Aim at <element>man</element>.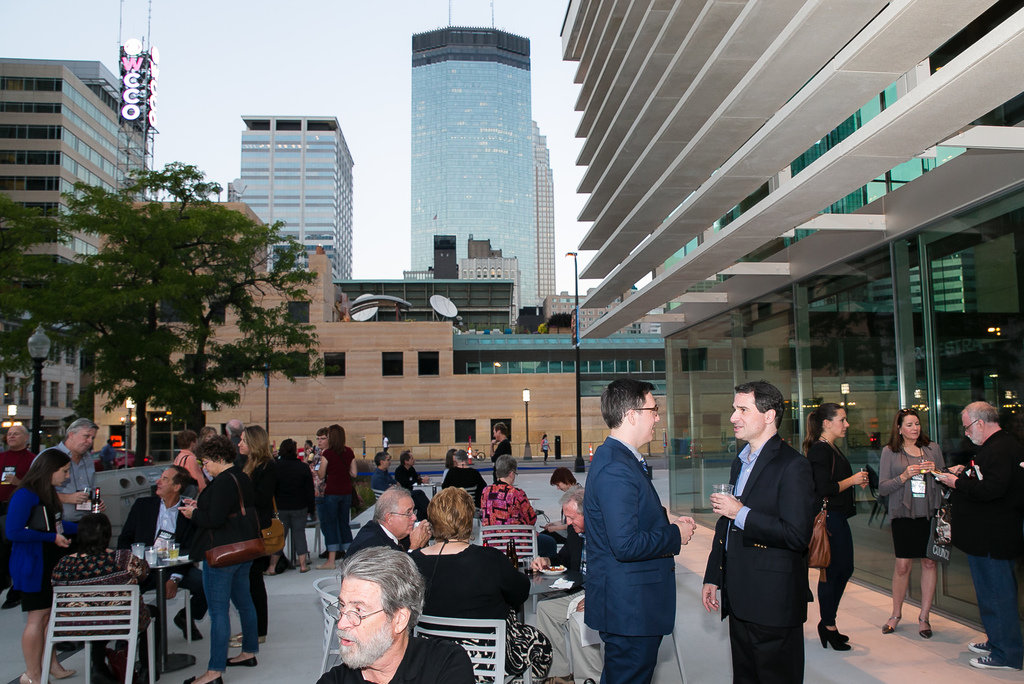
Aimed at BBox(369, 450, 433, 533).
